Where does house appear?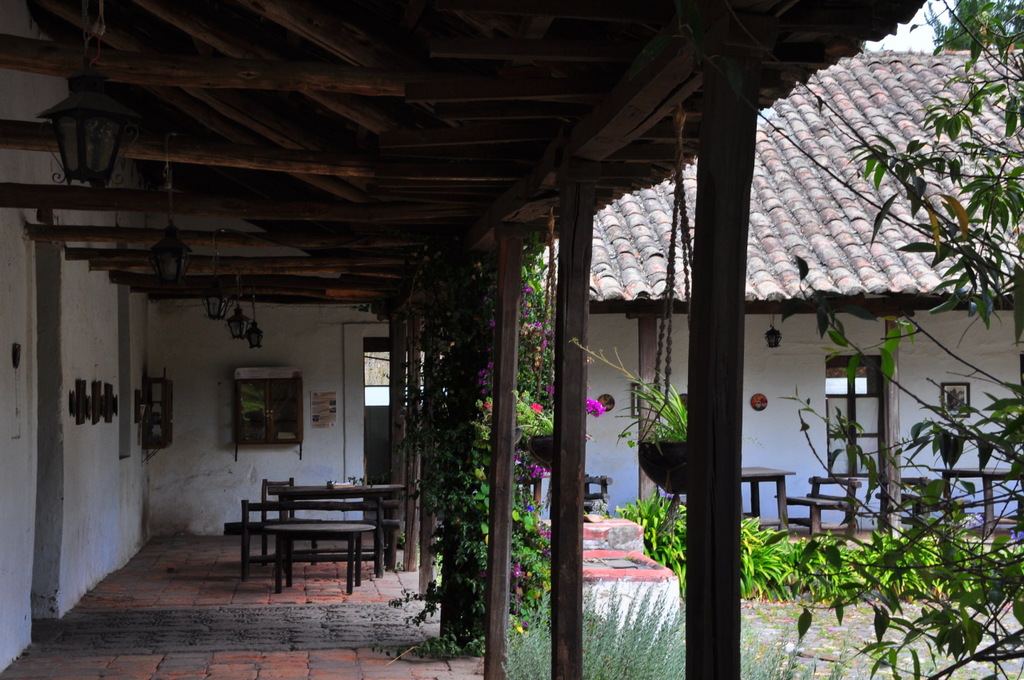
Appears at pyautogui.locateOnScreen(14, 22, 1005, 646).
